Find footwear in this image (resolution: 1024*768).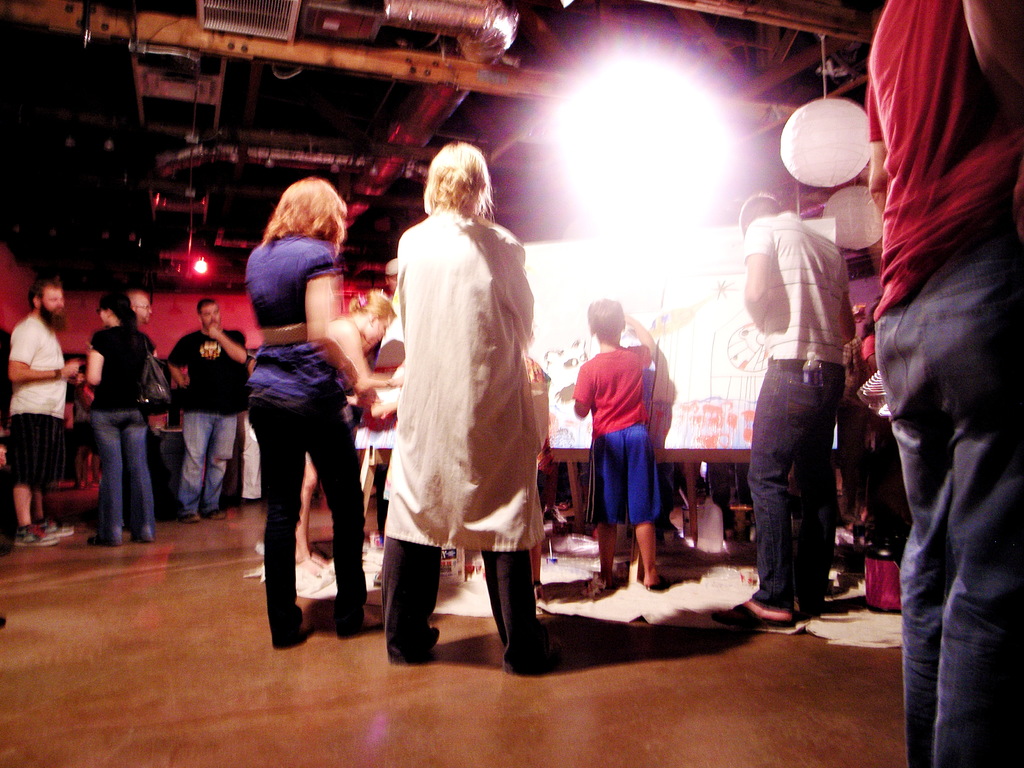
209/508/226/517.
